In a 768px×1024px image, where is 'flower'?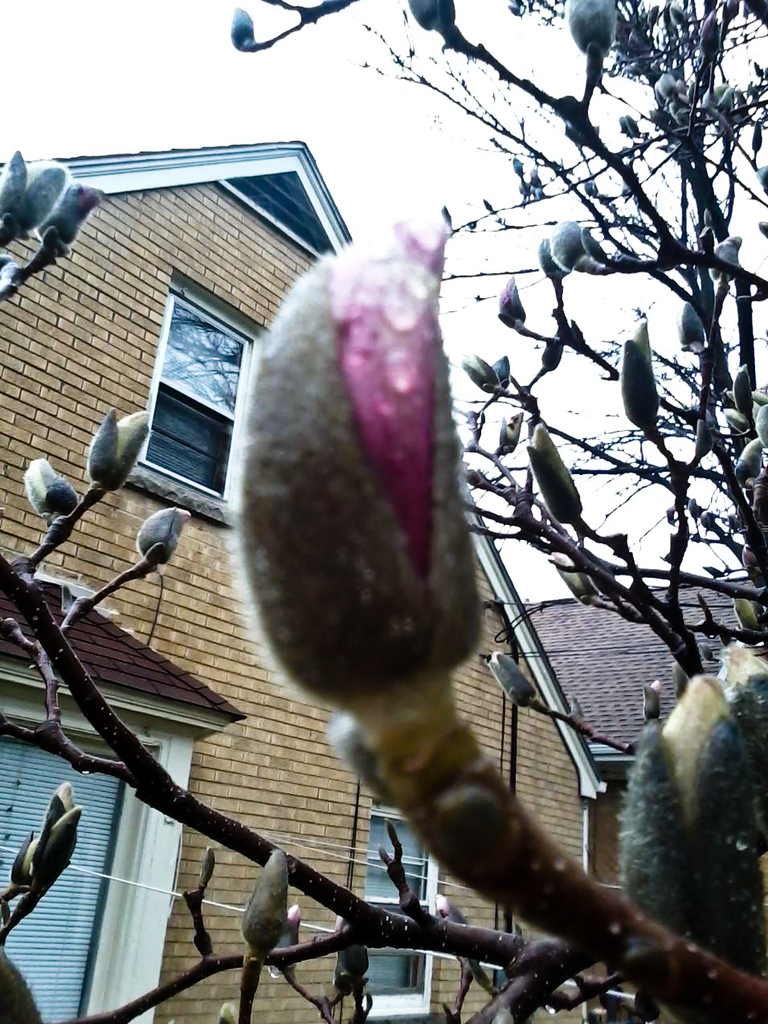
190 59 635 940.
